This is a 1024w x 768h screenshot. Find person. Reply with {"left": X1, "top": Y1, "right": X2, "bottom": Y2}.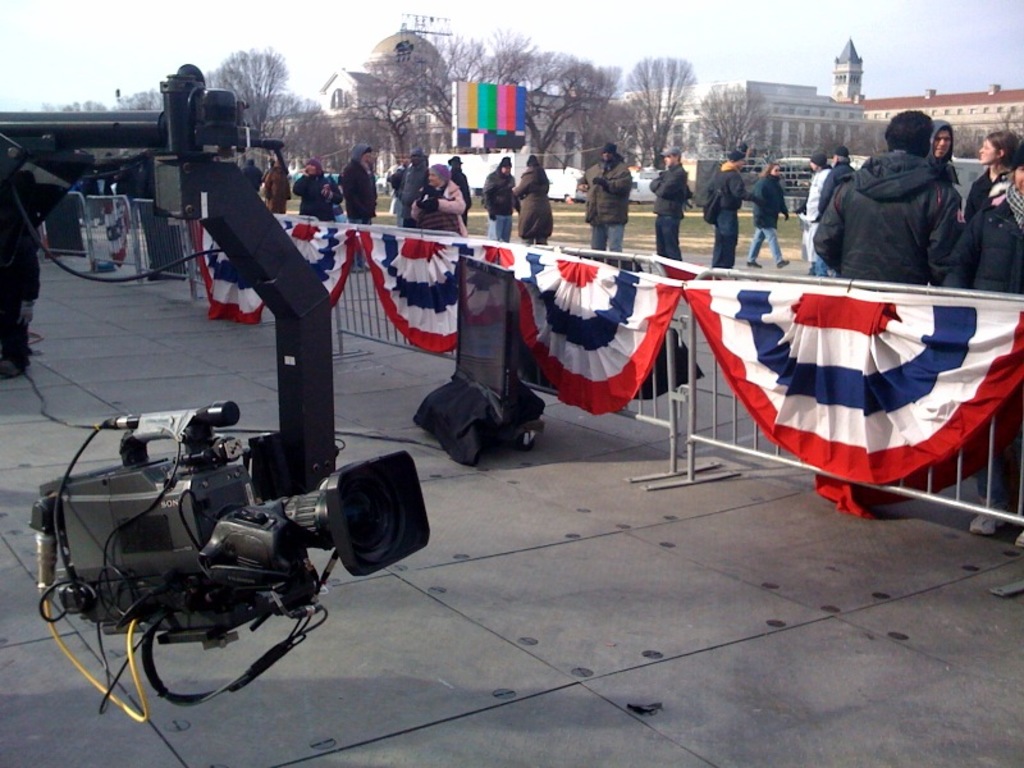
{"left": 410, "top": 160, "right": 467, "bottom": 236}.
